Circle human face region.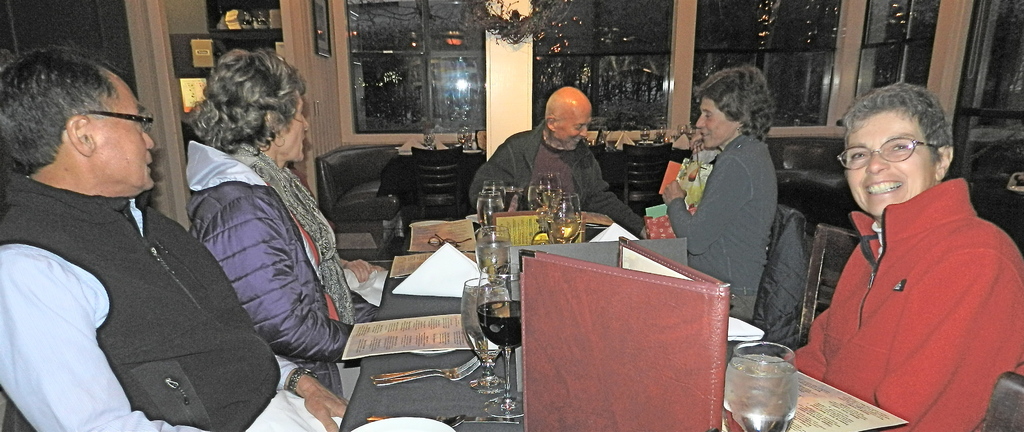
Region: (838, 115, 933, 213).
